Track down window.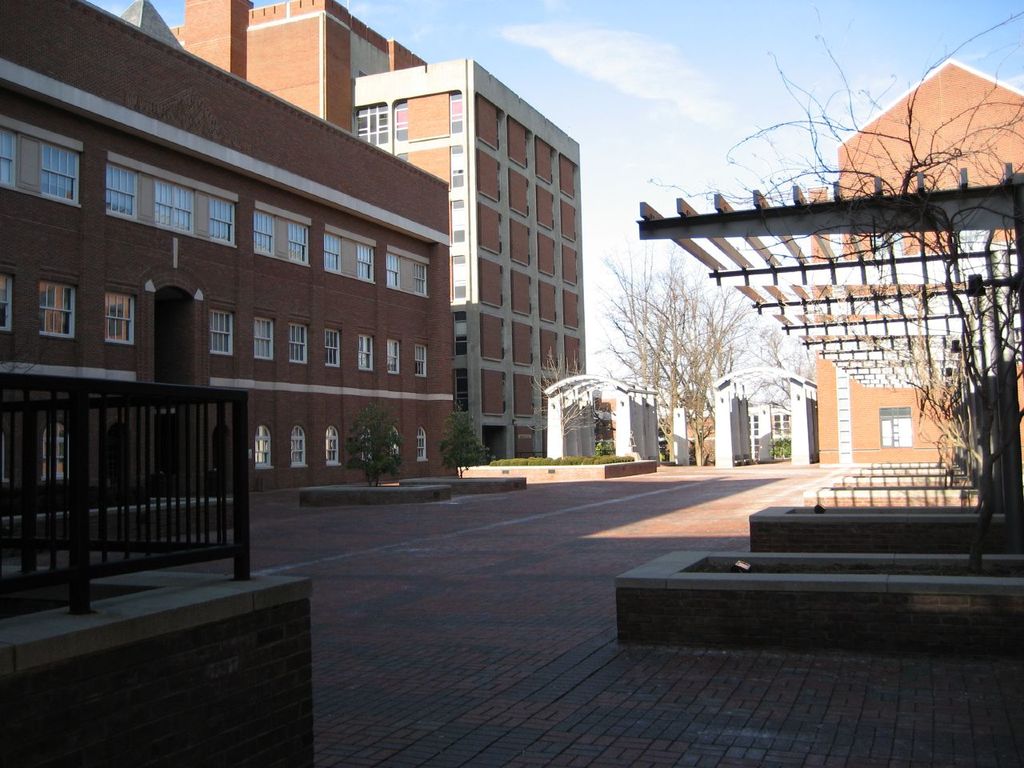
Tracked to (left=103, top=282, right=138, bottom=349).
